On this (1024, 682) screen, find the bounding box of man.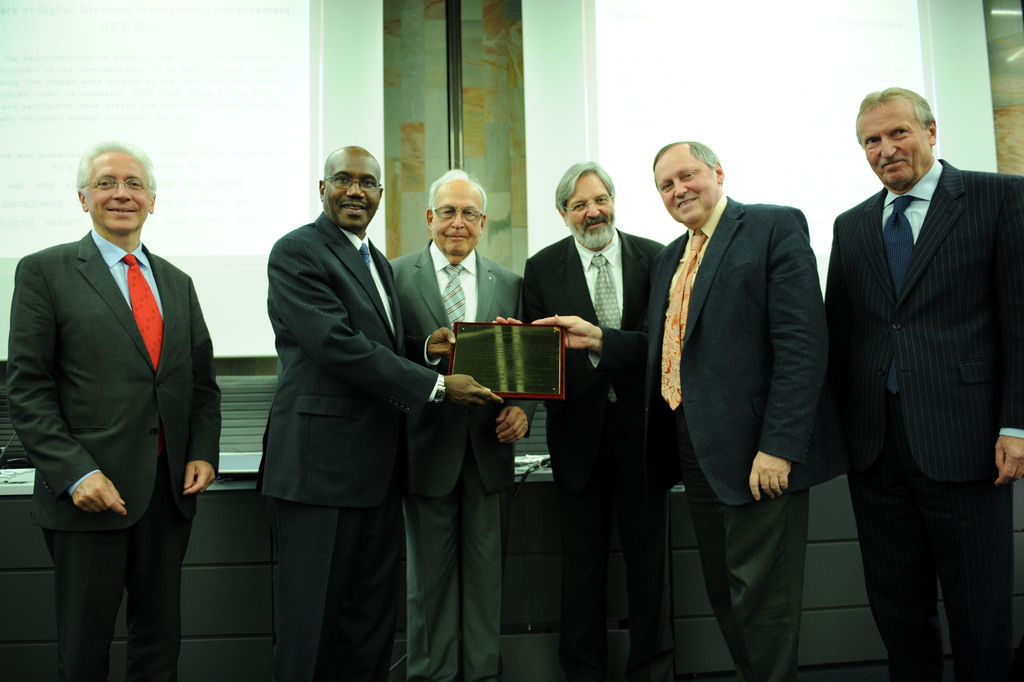
Bounding box: bbox=(493, 160, 685, 681).
